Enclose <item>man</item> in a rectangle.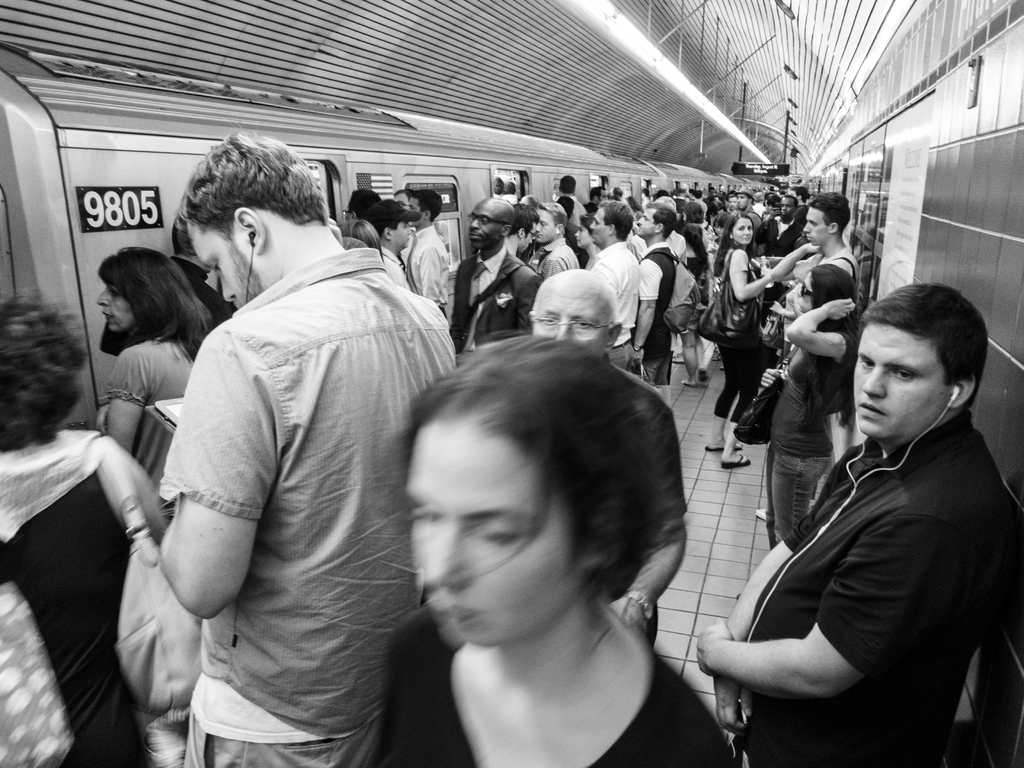
(371,199,413,291).
